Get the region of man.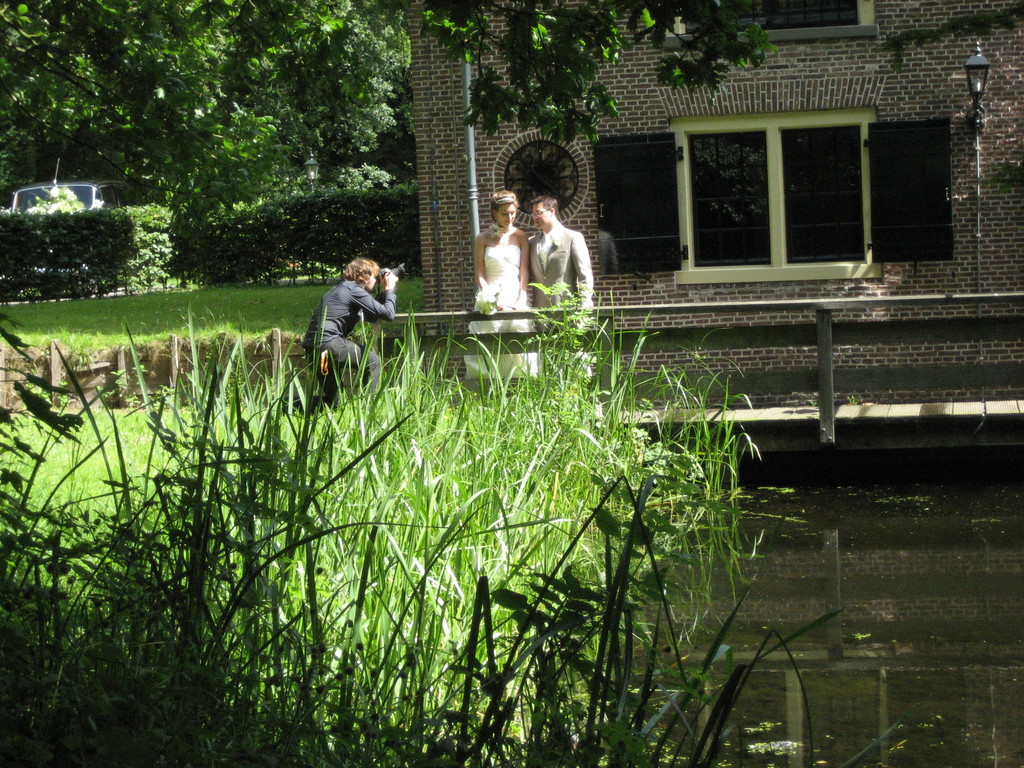
<box>524,195,601,422</box>.
